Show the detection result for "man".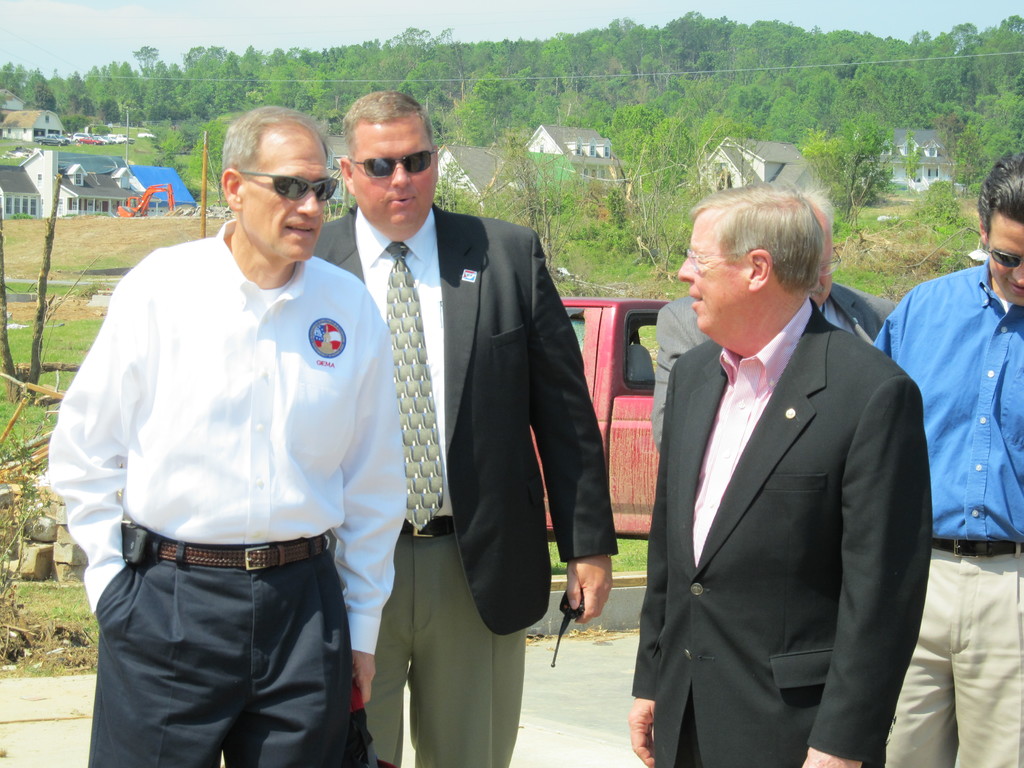
57/88/407/755.
